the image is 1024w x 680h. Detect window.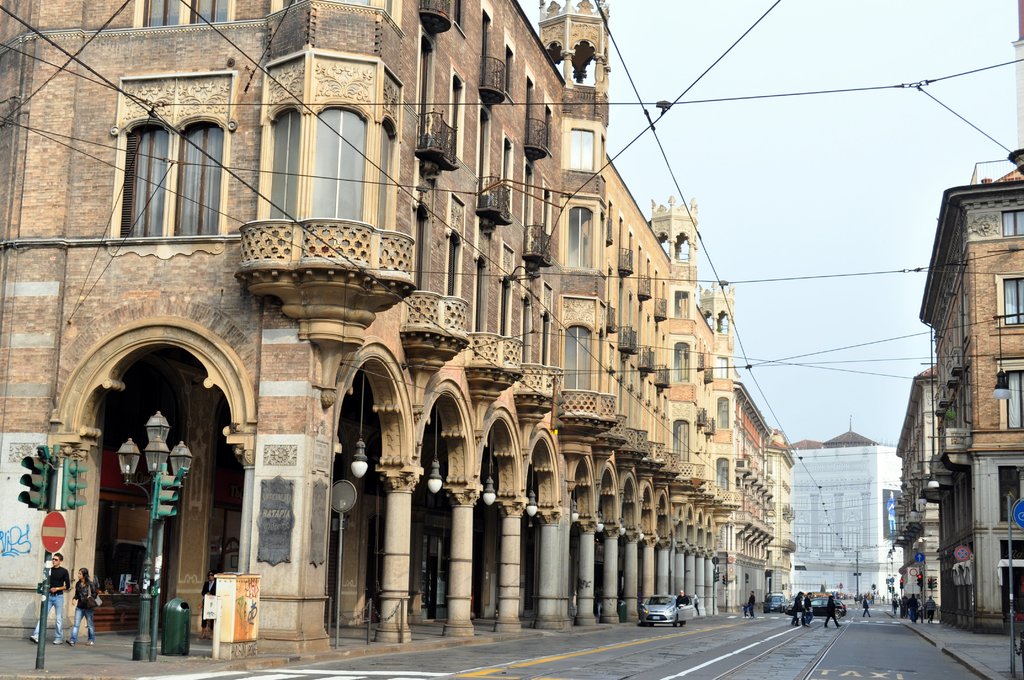
Detection: bbox(260, 110, 294, 219).
